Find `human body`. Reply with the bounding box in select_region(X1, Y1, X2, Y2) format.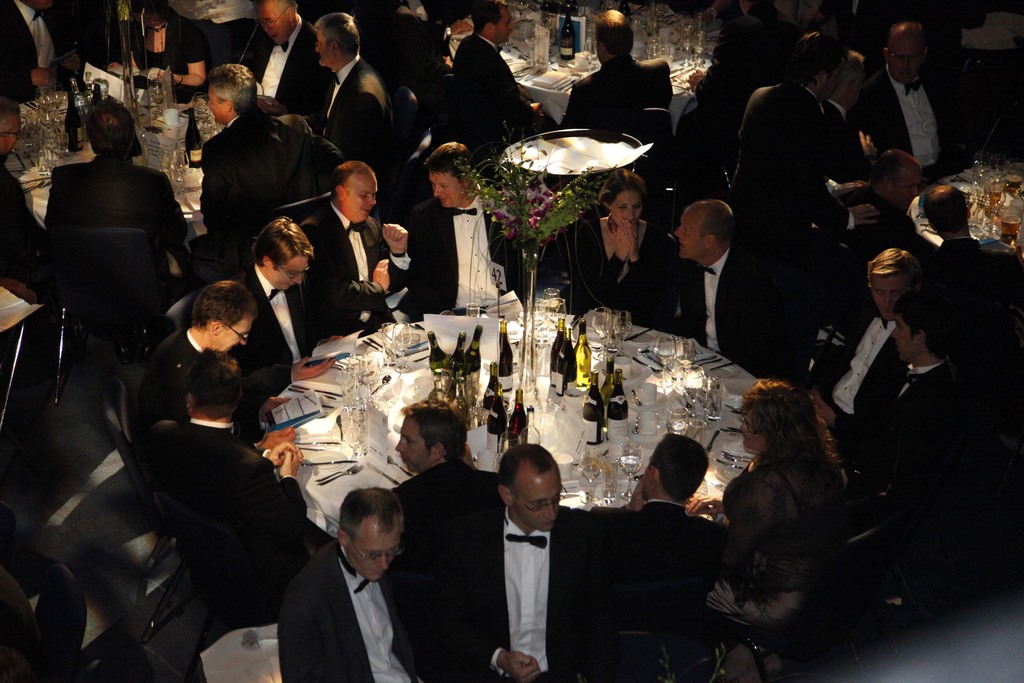
select_region(317, 11, 399, 171).
